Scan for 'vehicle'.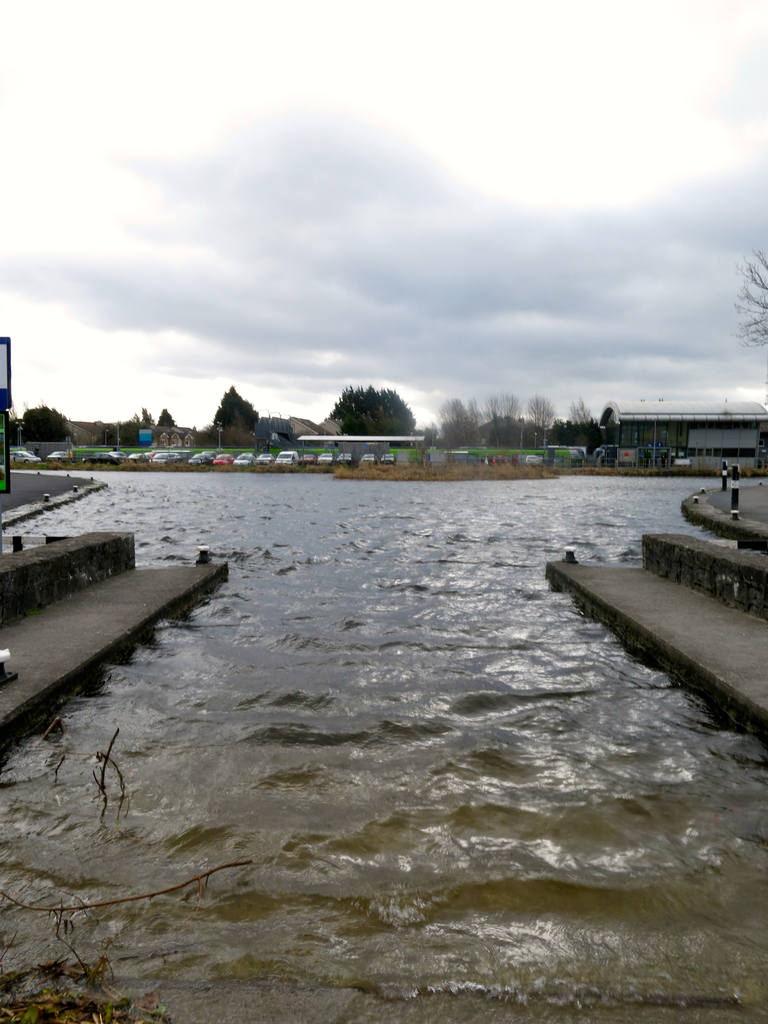
Scan result: l=131, t=442, r=150, b=462.
